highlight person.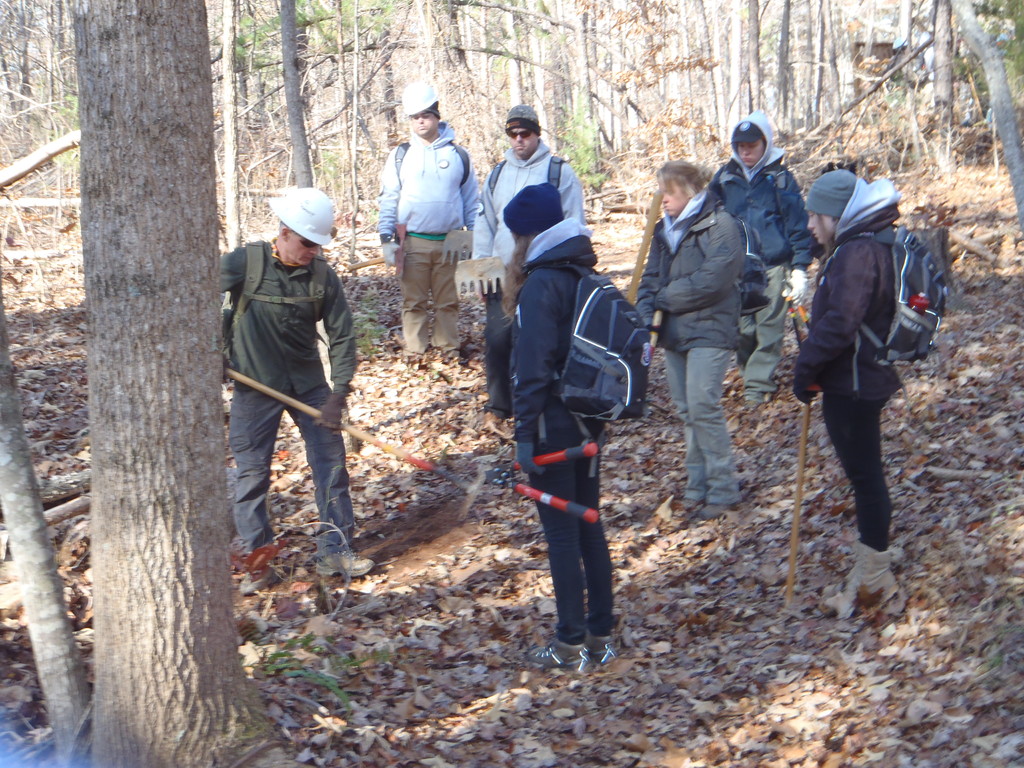
Highlighted region: bbox(476, 97, 587, 428).
